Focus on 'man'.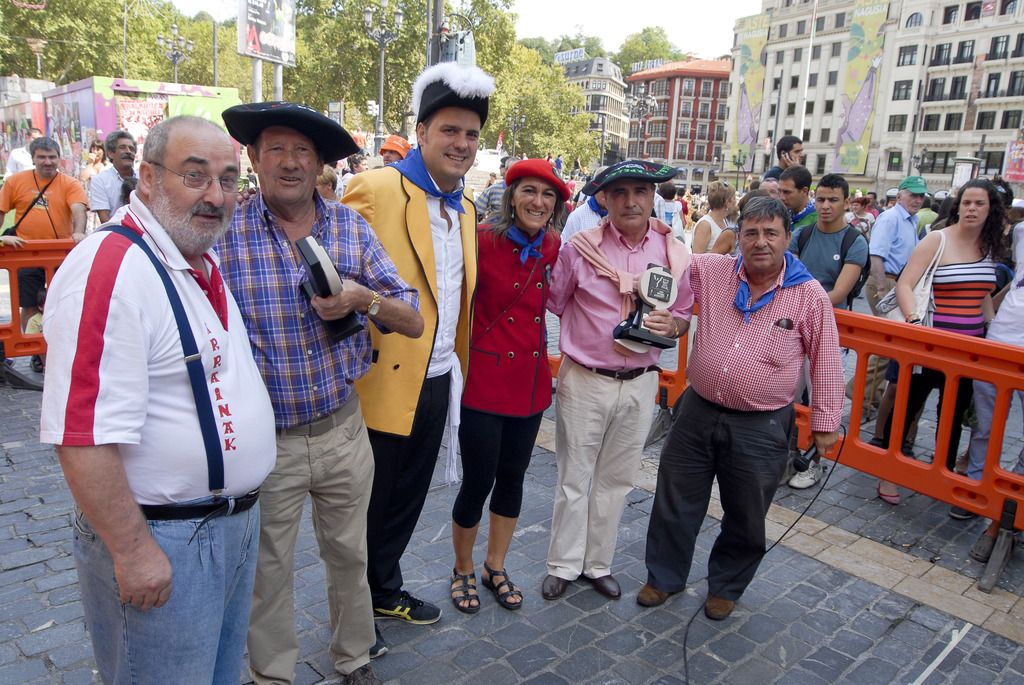
Focused at Rect(755, 176, 791, 210).
